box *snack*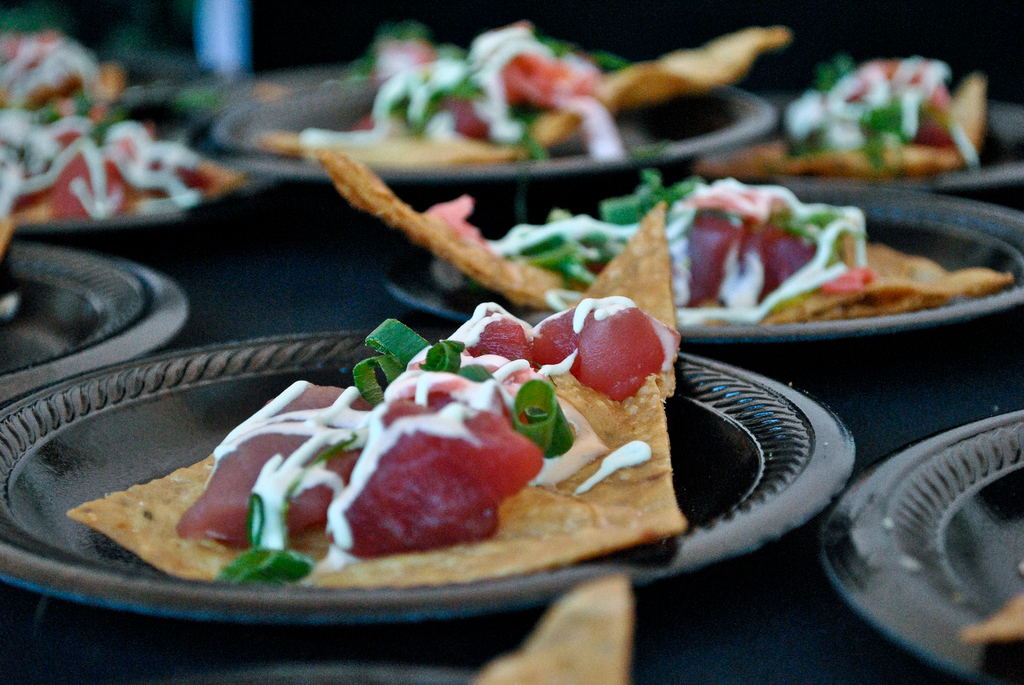
<region>63, 200, 682, 583</region>
